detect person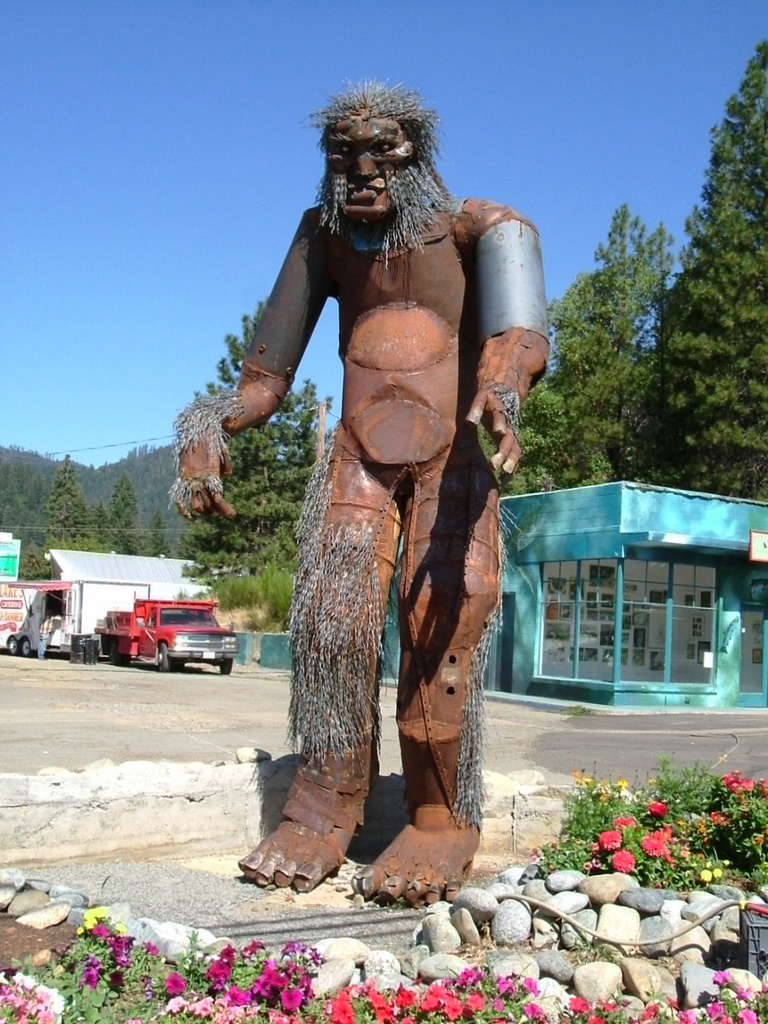
[231, 91, 512, 905]
